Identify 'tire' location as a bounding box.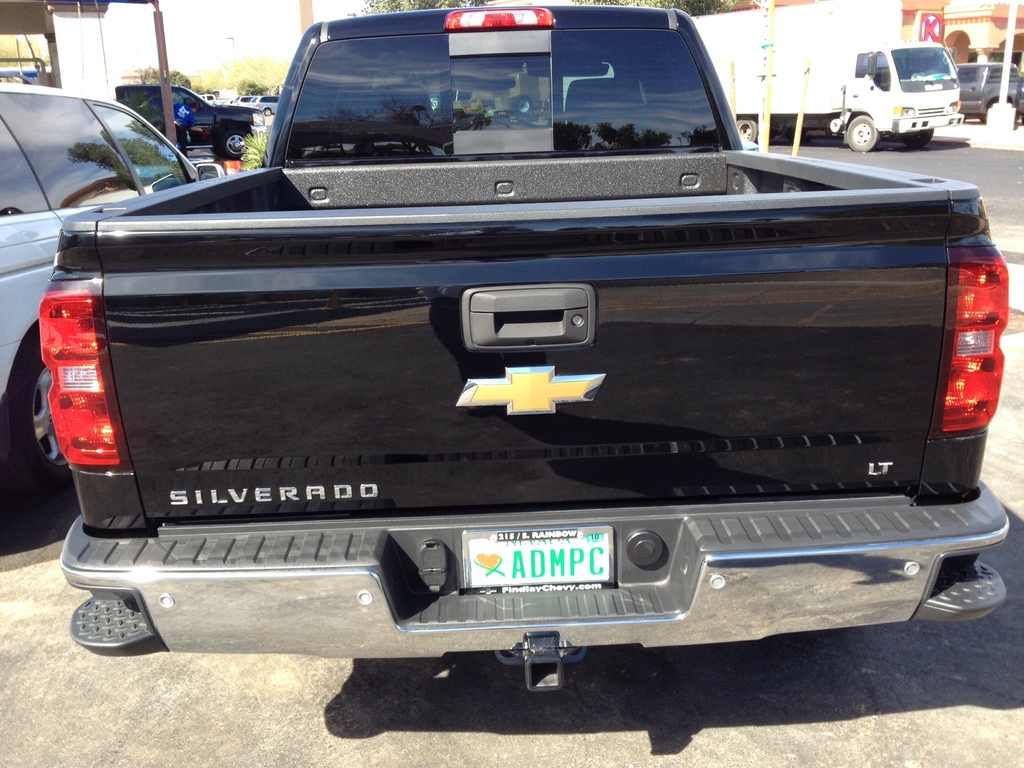
select_region(7, 333, 89, 498).
